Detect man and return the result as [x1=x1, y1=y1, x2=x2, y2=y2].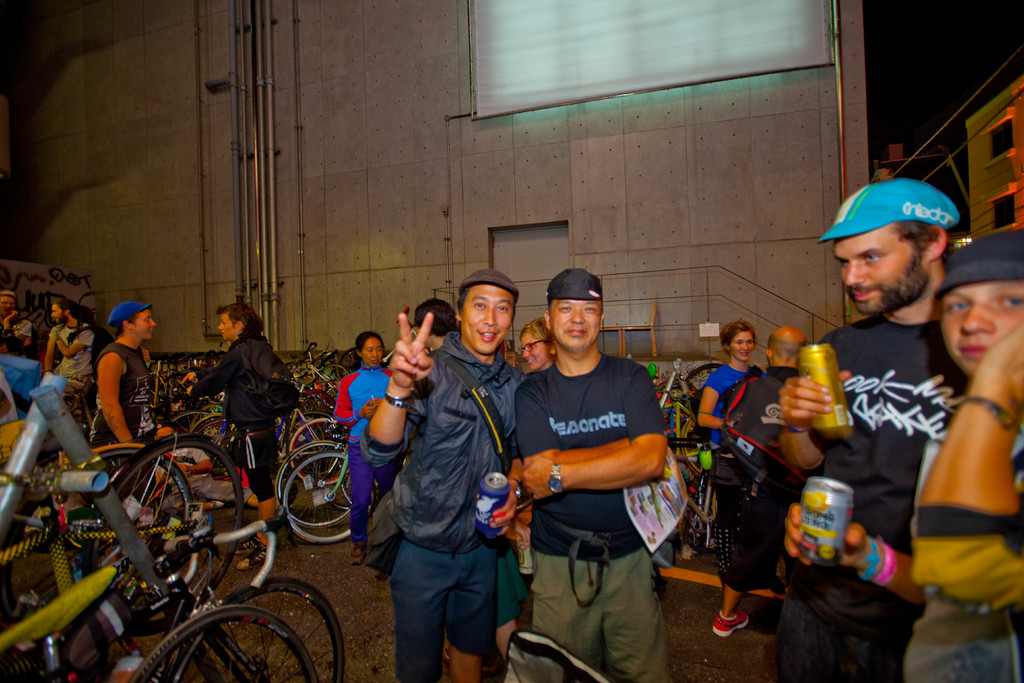
[x1=92, y1=299, x2=156, y2=473].
